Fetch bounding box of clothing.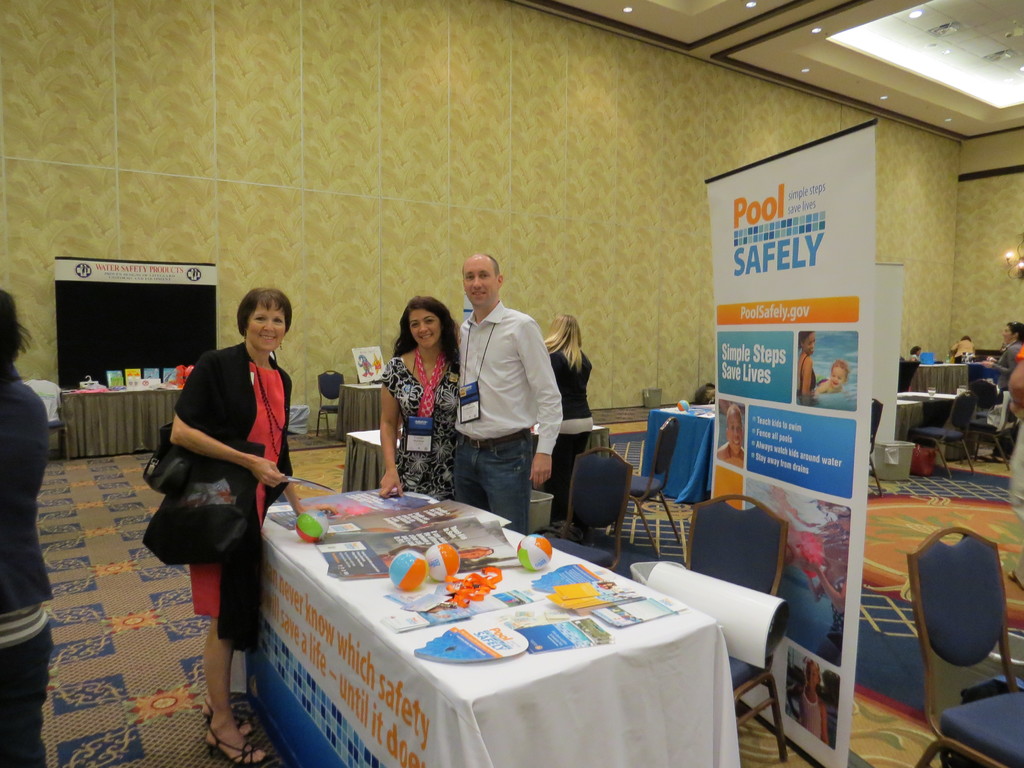
Bbox: (x1=380, y1=360, x2=460, y2=492).
